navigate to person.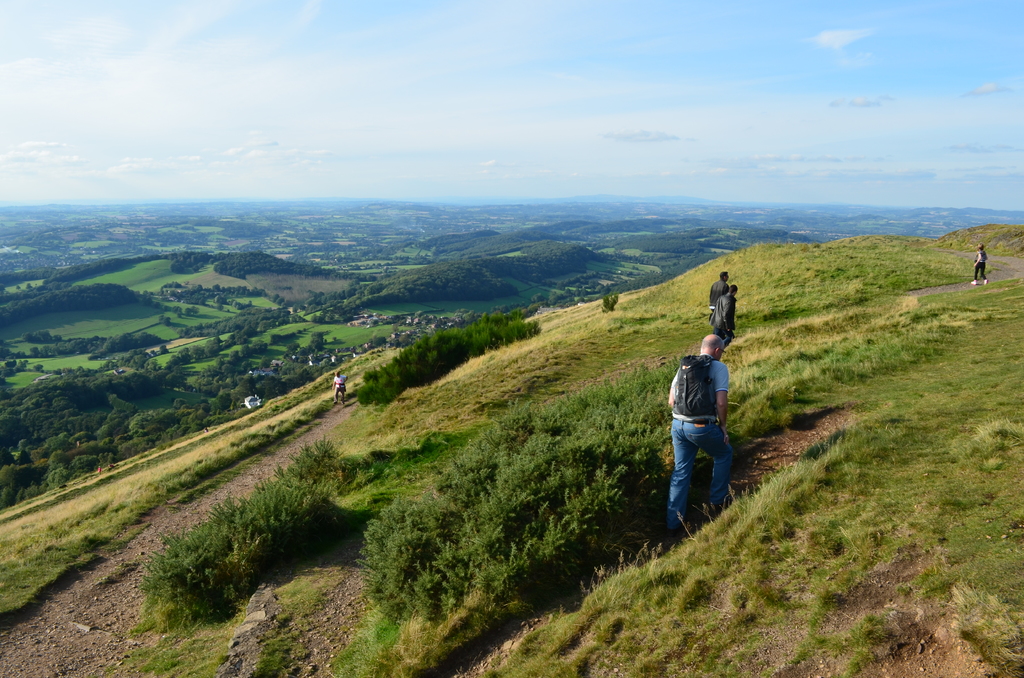
Navigation target: 665 300 739 547.
